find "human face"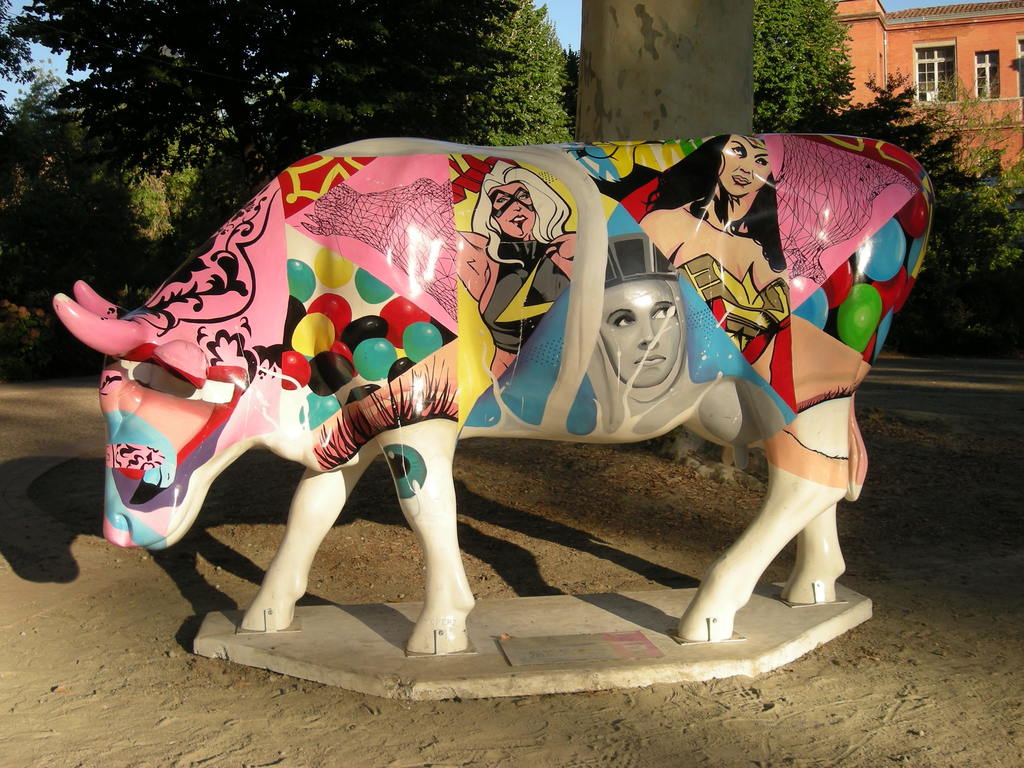
l=717, t=134, r=778, b=196
